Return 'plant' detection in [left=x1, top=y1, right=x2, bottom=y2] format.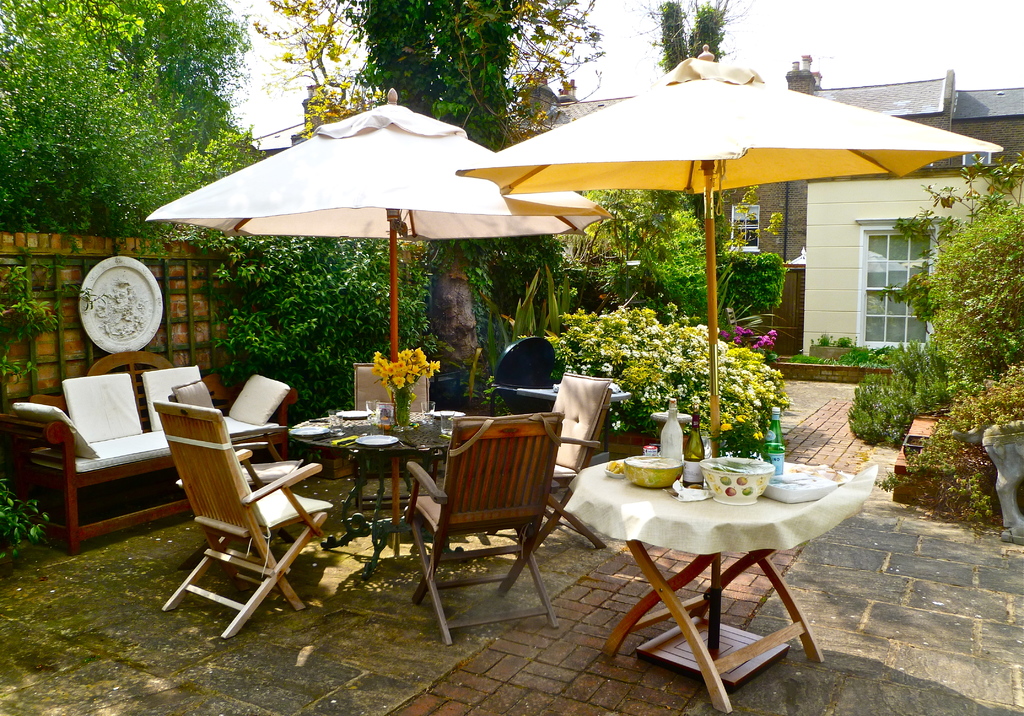
[left=0, top=350, right=39, bottom=386].
